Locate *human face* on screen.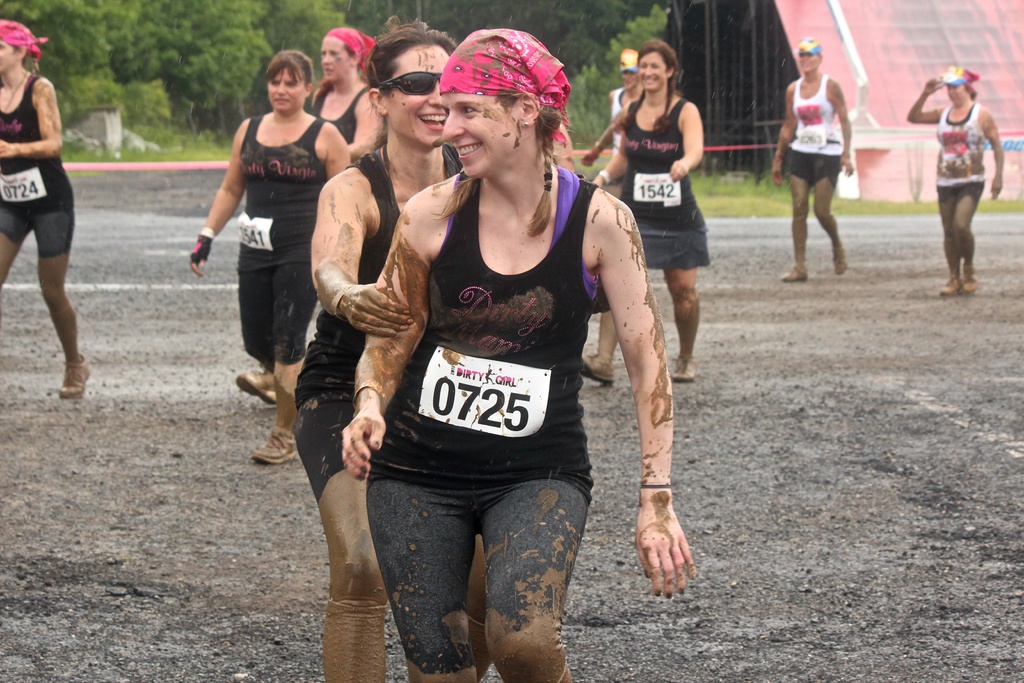
On screen at crop(442, 94, 515, 174).
